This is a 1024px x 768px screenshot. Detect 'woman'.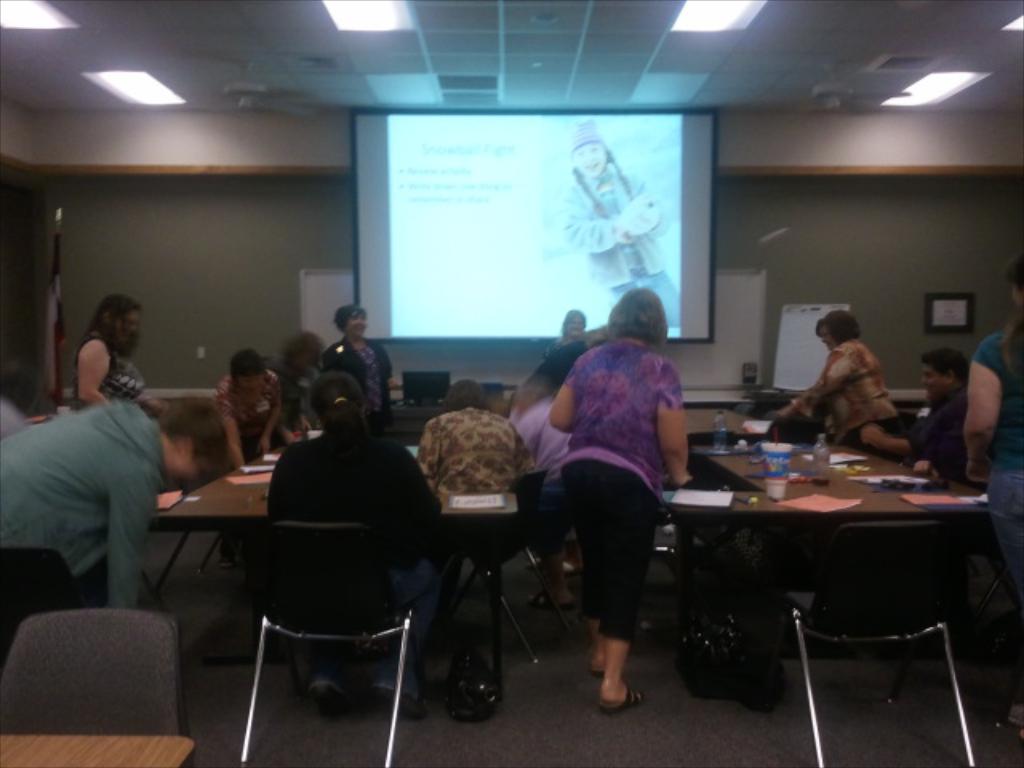
Rect(413, 374, 534, 562).
